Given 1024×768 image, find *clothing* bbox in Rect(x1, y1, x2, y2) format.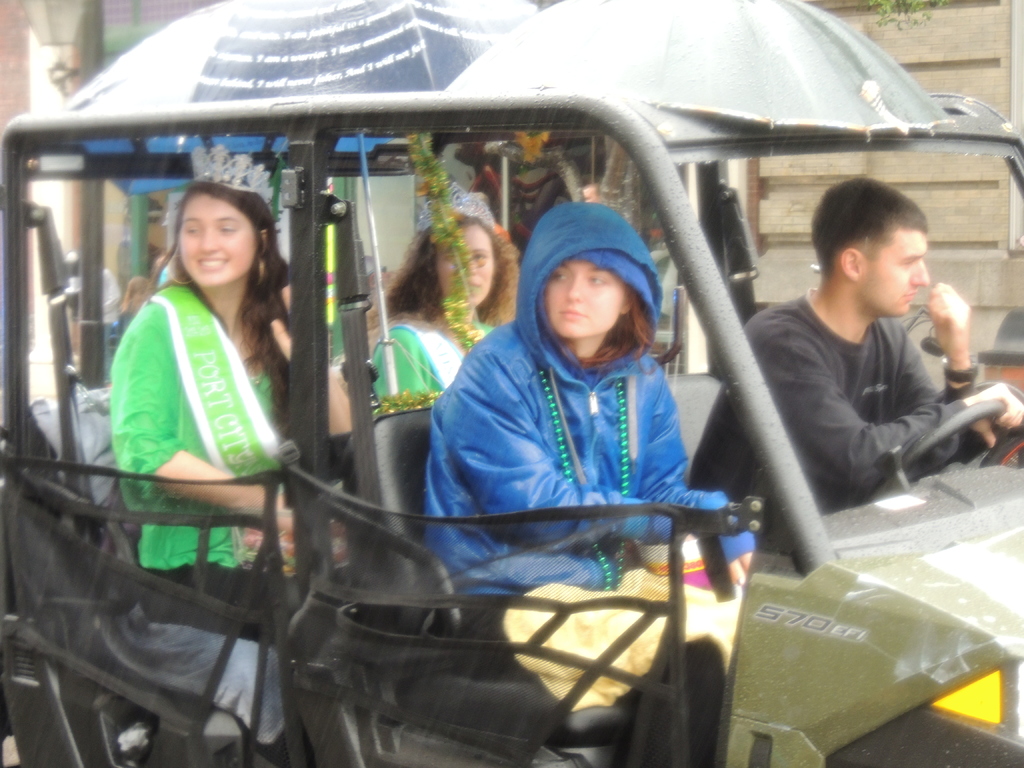
Rect(687, 291, 975, 528).
